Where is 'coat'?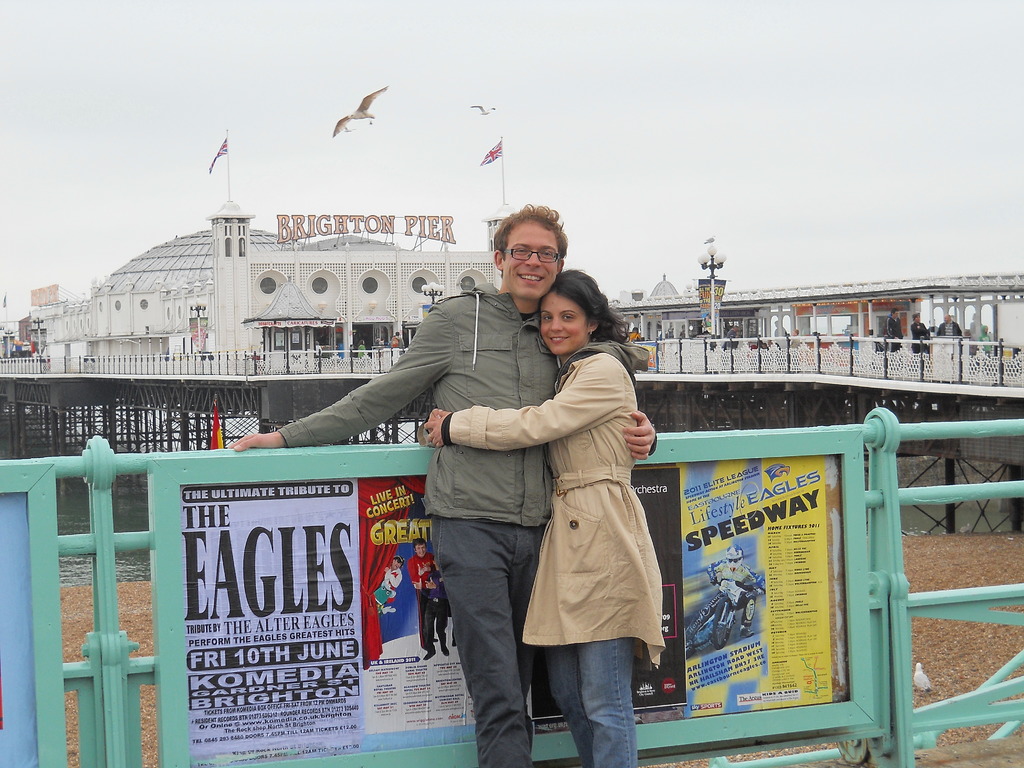
Rect(509, 311, 660, 687).
